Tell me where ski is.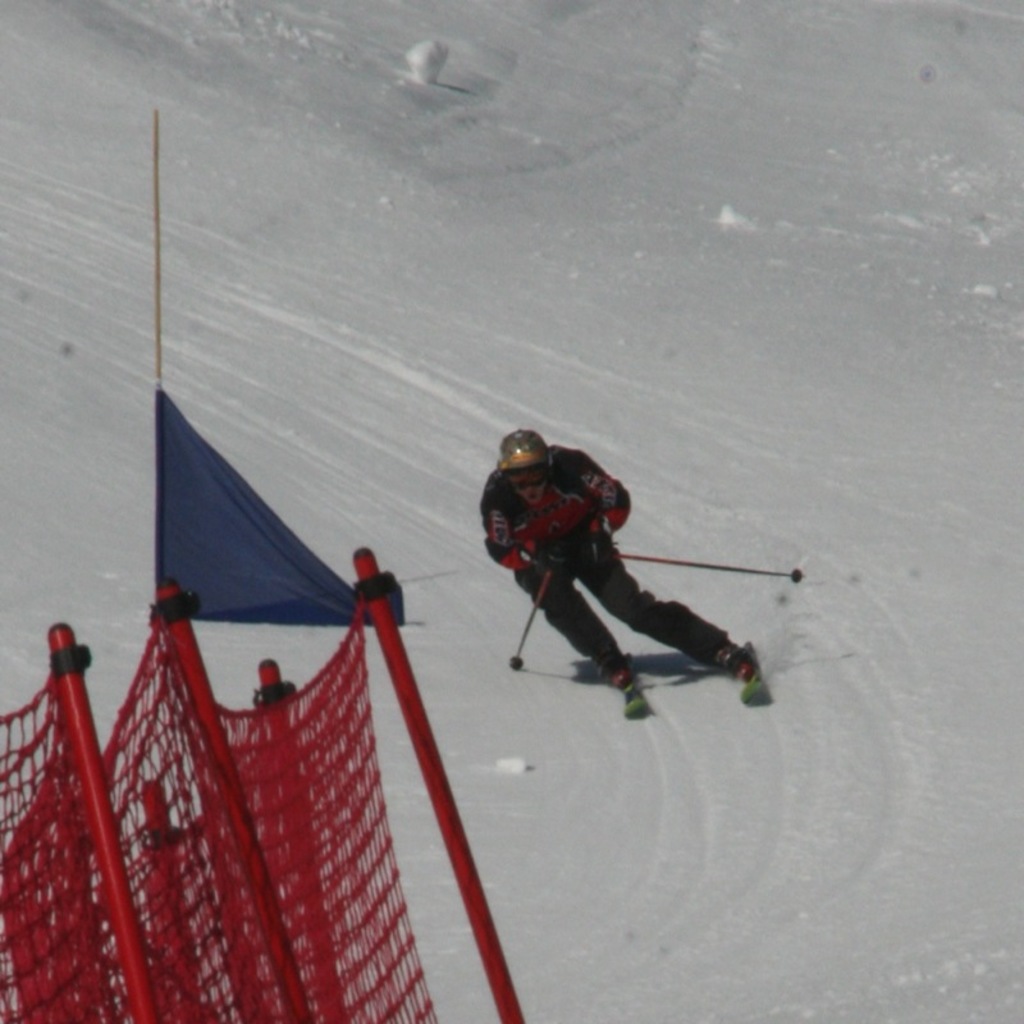
ski is at (603,630,659,722).
